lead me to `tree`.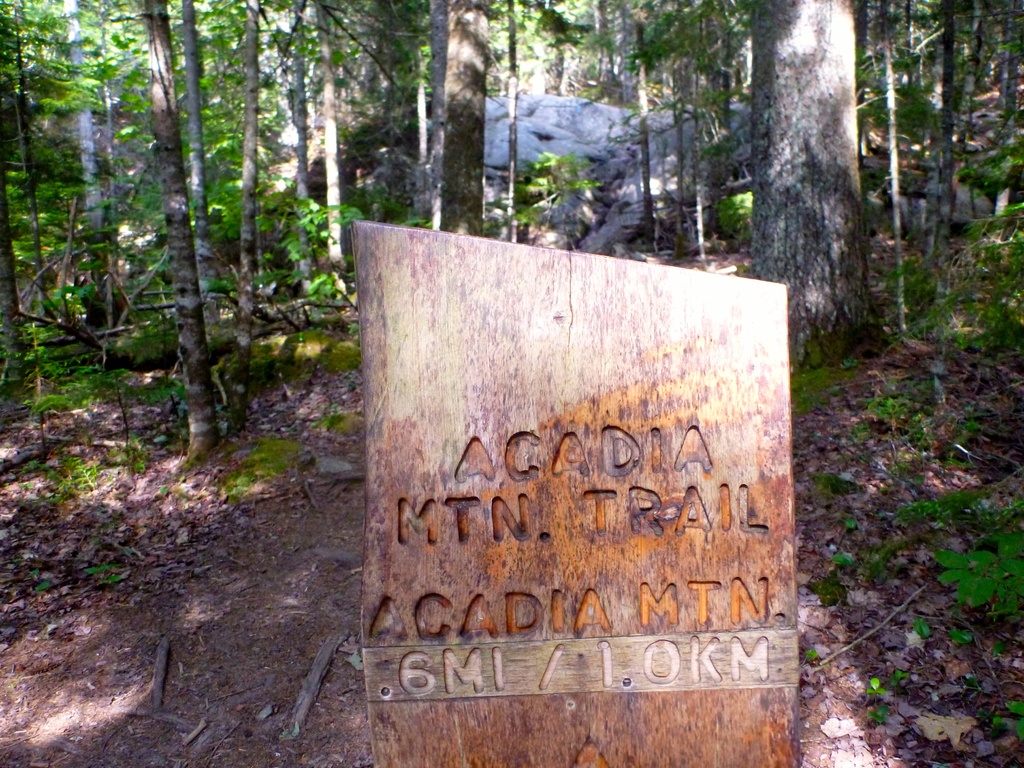
Lead to (left=230, top=0, right=275, bottom=351).
